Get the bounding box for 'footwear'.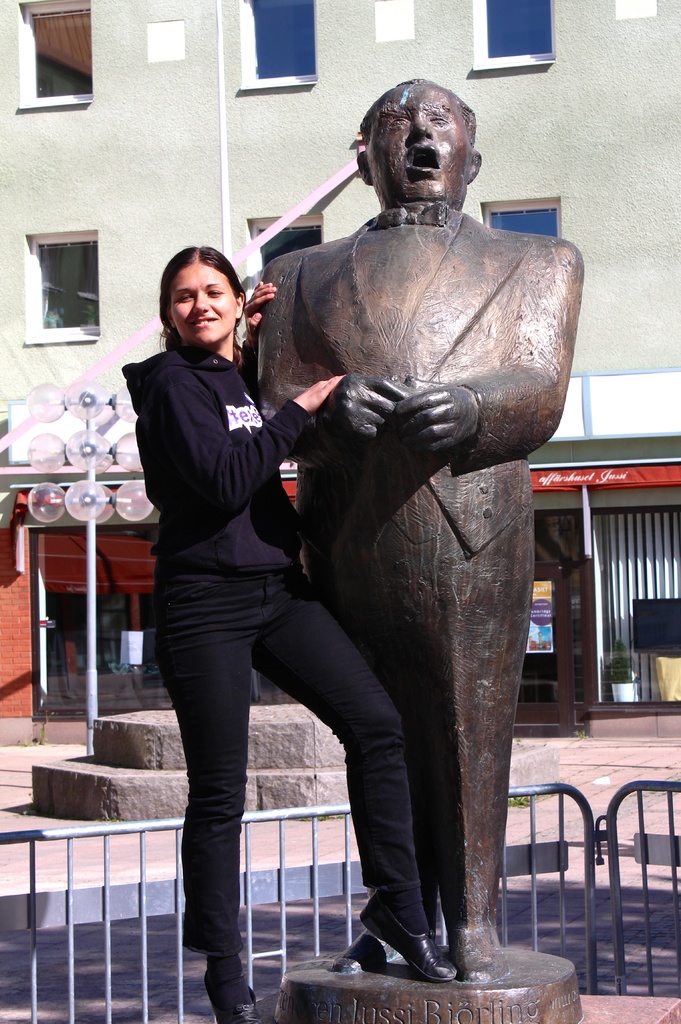
195 970 271 1023.
